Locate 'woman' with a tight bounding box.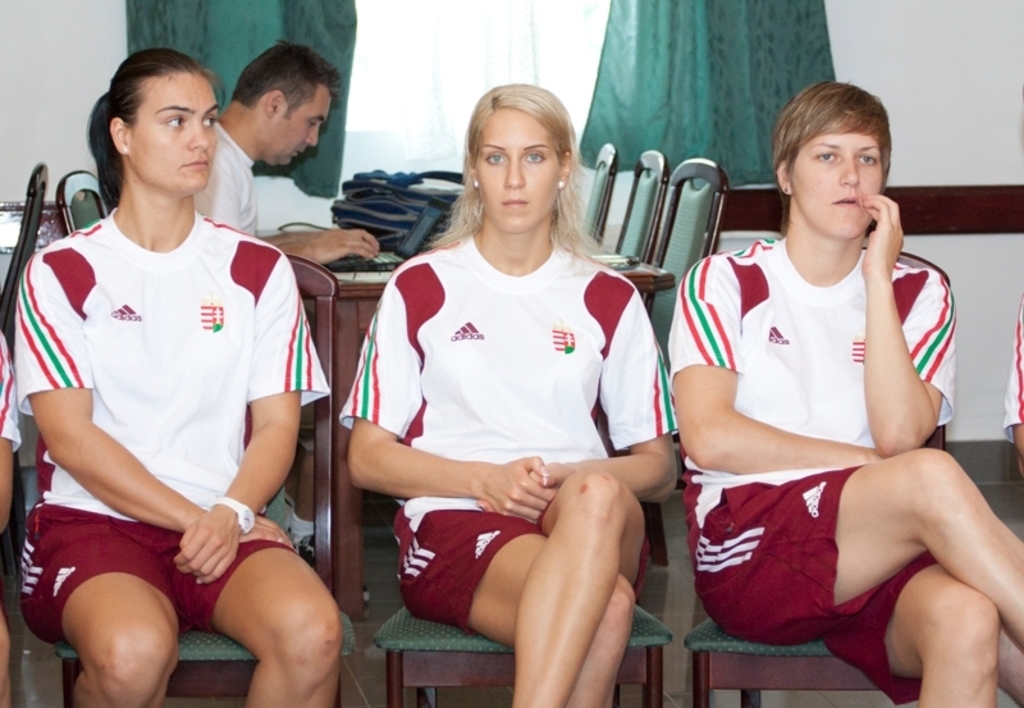
338, 82, 681, 707.
